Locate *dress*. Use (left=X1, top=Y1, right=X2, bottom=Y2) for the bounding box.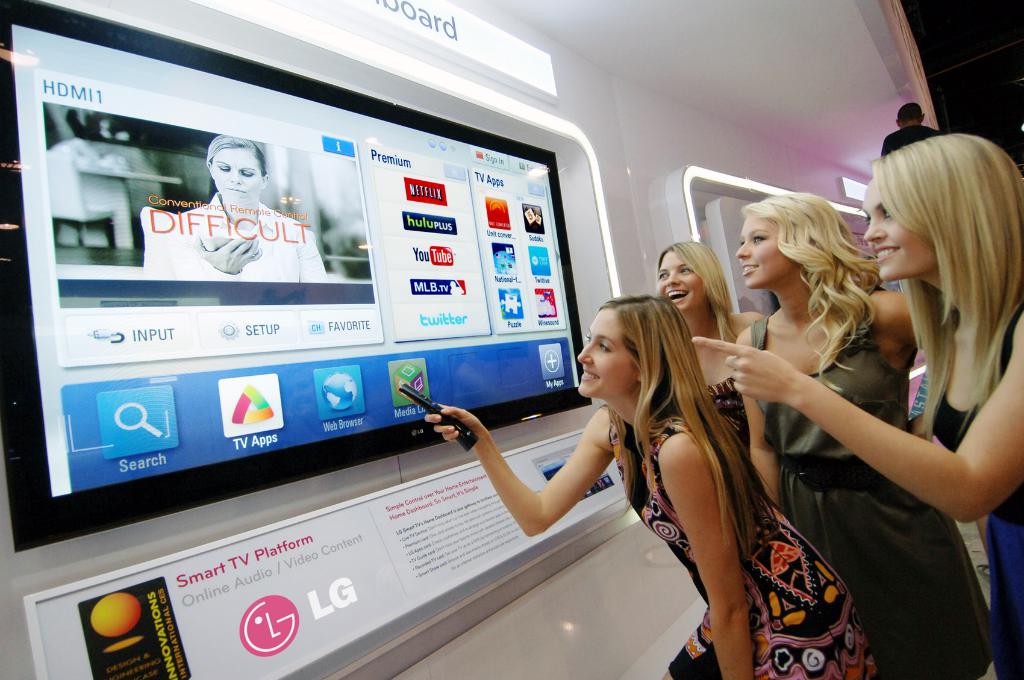
(left=754, top=311, right=991, bottom=679).
